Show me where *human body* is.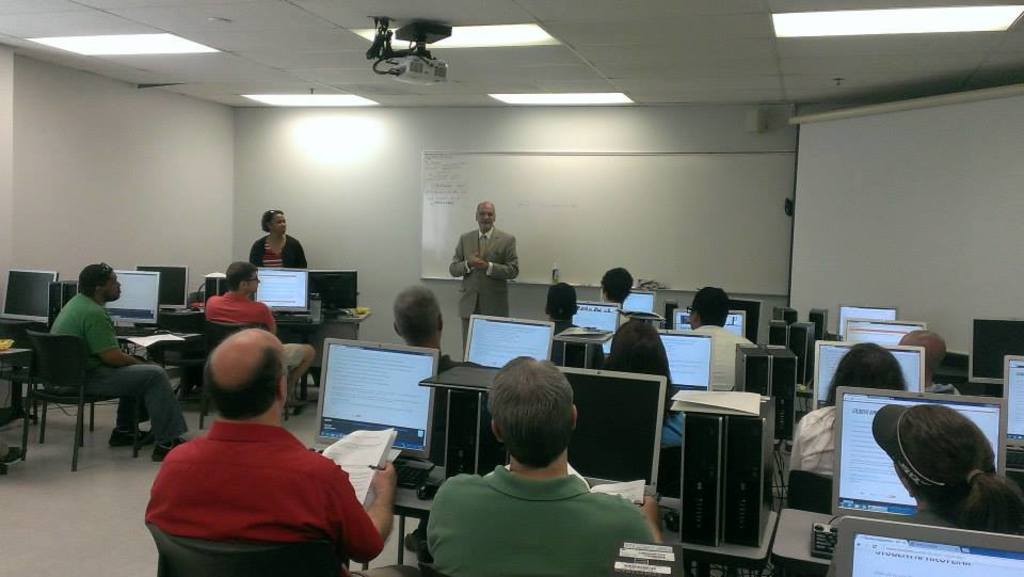
*human body* is at 902, 332, 960, 401.
